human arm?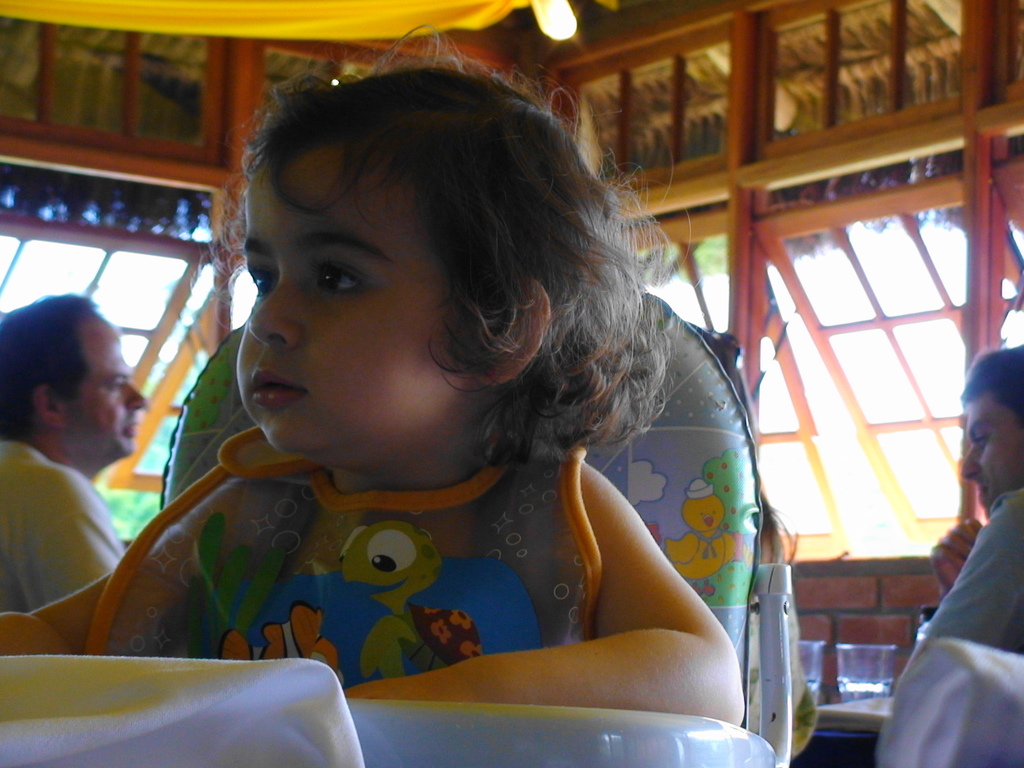
[left=4, top=446, right=123, bottom=628]
